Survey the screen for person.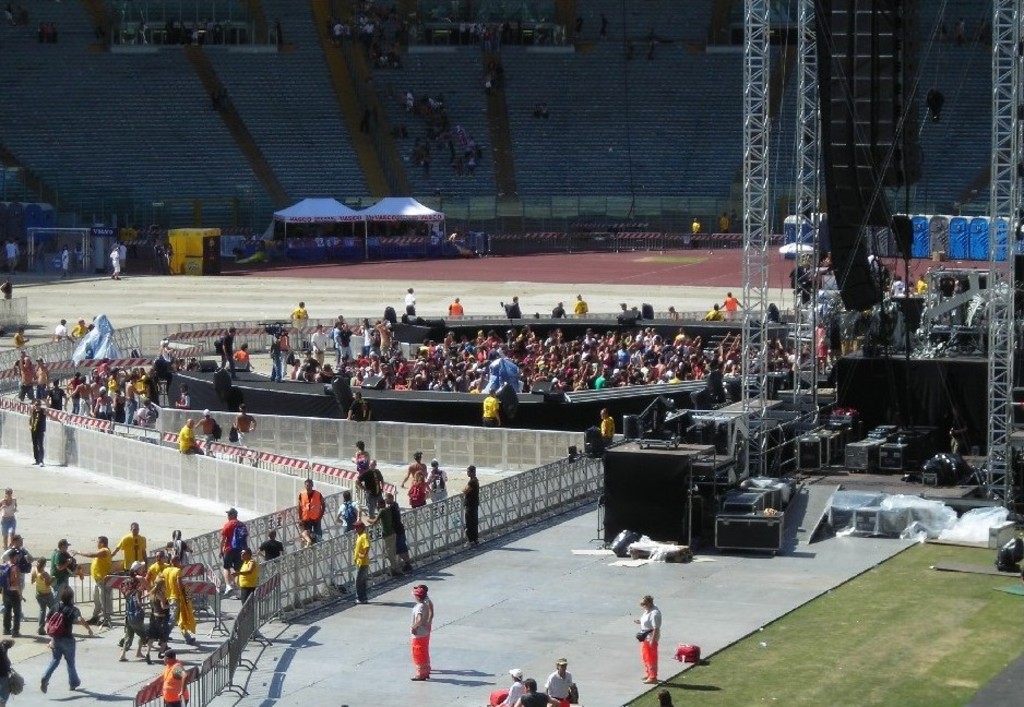
Survey found: {"x1": 7, "y1": 331, "x2": 33, "y2": 351}.
